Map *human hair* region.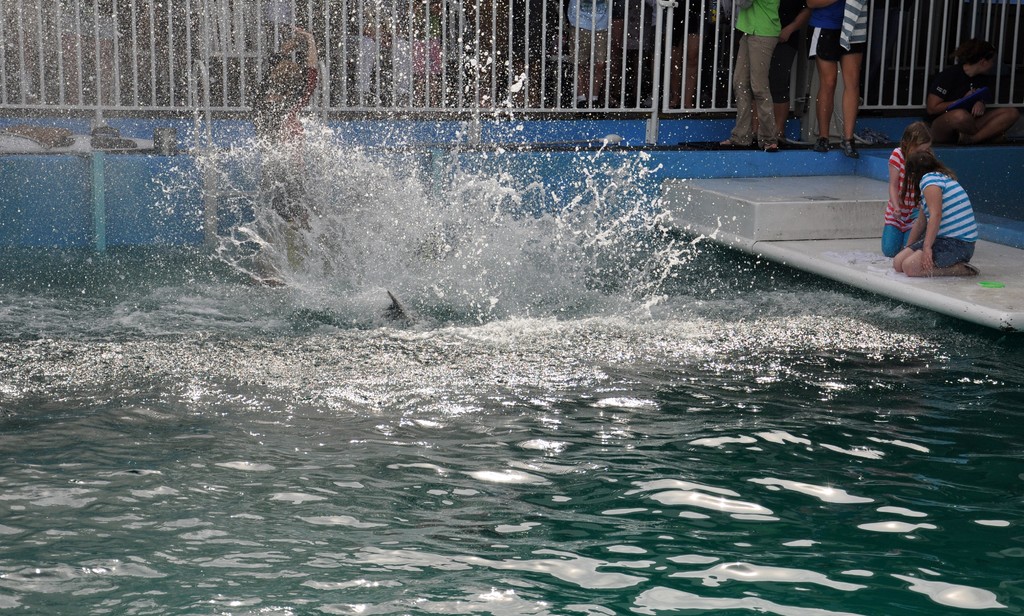
Mapped to 898:149:956:213.
